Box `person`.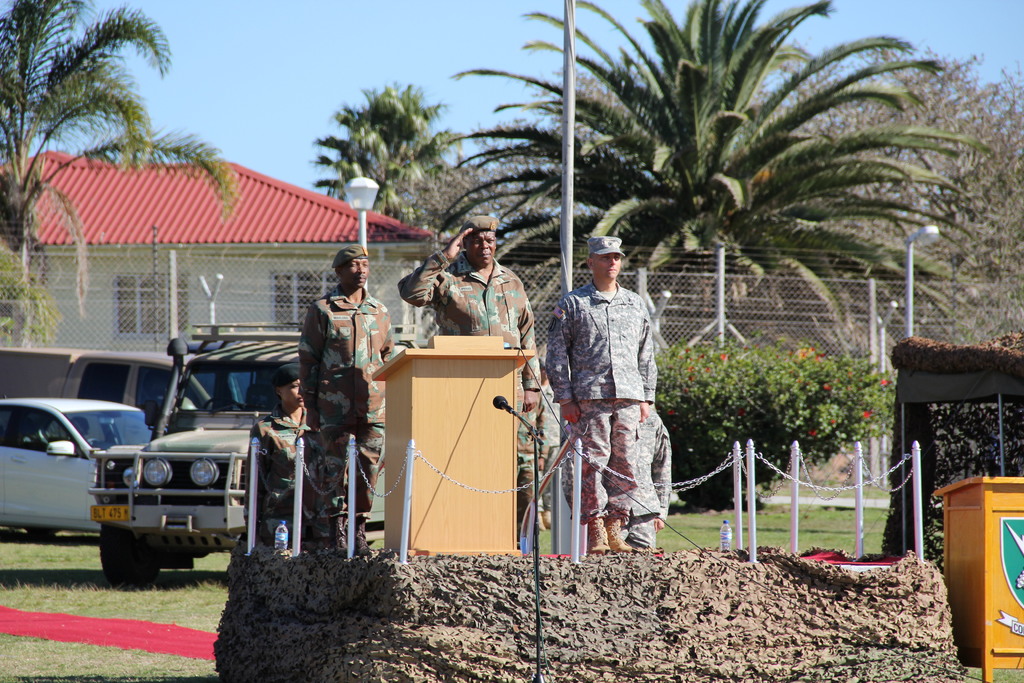
{"x1": 387, "y1": 215, "x2": 544, "y2": 555}.
